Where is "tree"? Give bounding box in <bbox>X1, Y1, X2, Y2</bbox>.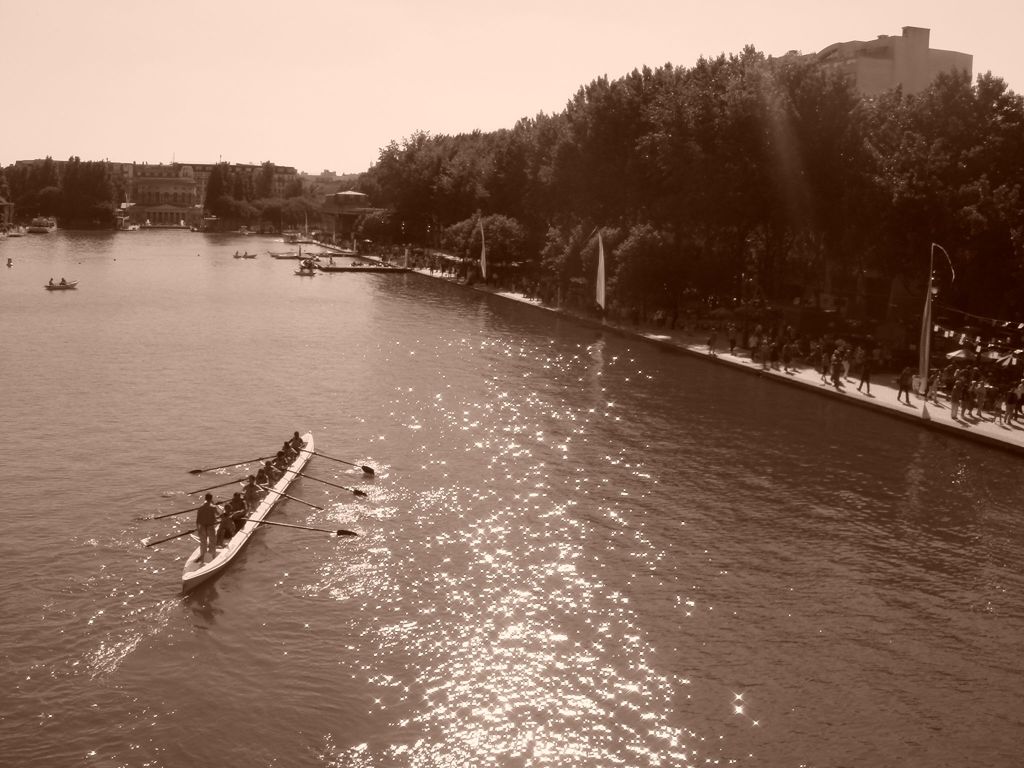
<bbox>193, 157, 236, 211</bbox>.
